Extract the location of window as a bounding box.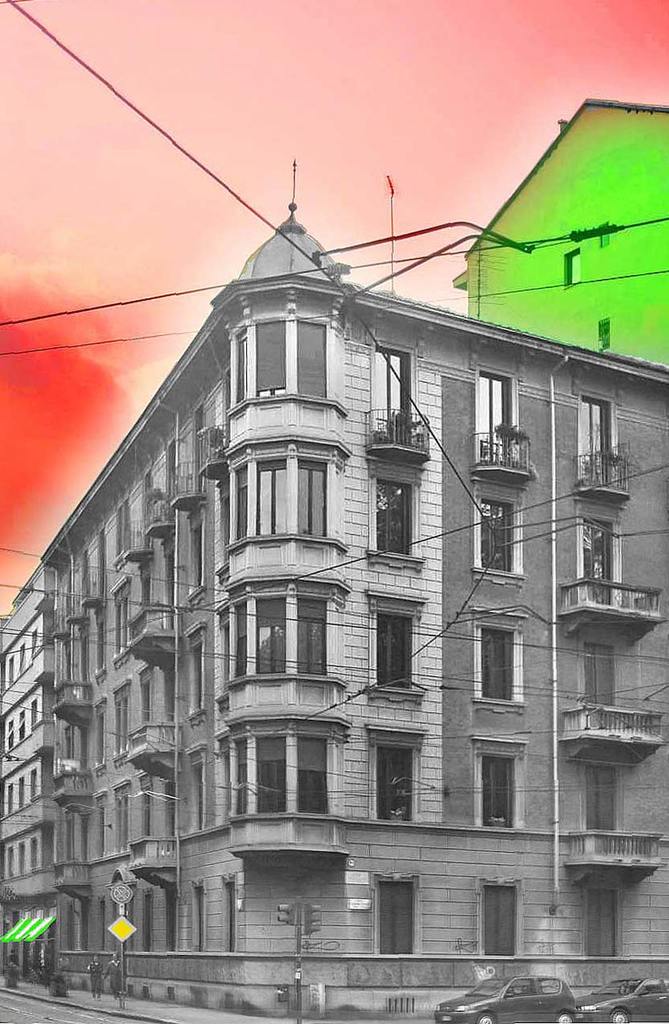
bbox=[167, 445, 178, 502].
